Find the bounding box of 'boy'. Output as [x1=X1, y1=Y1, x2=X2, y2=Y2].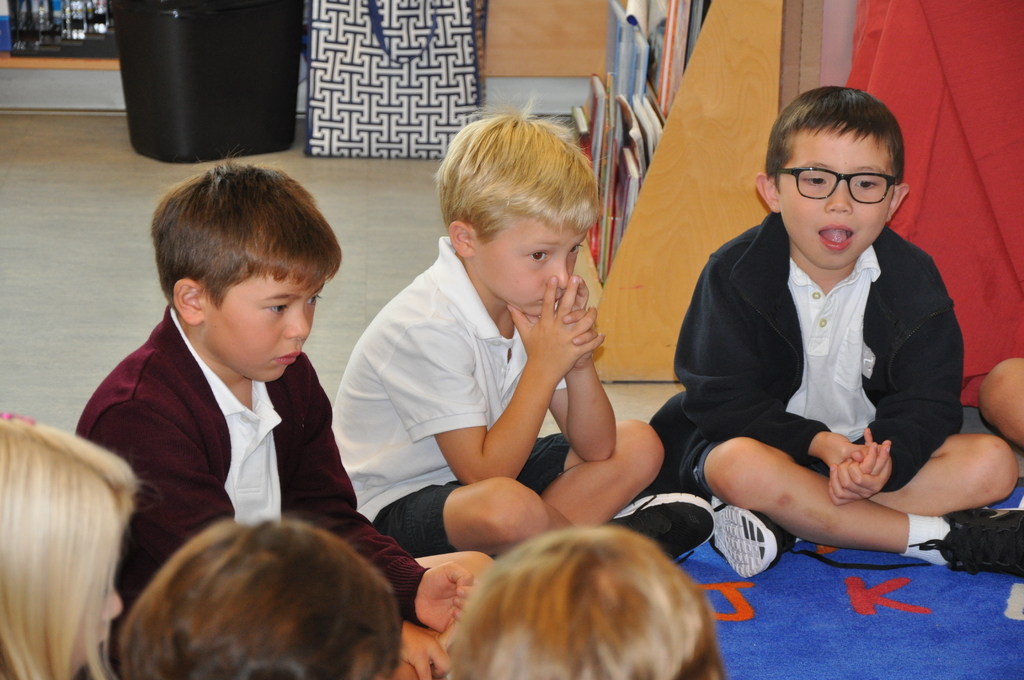
[x1=669, y1=83, x2=1023, y2=574].
